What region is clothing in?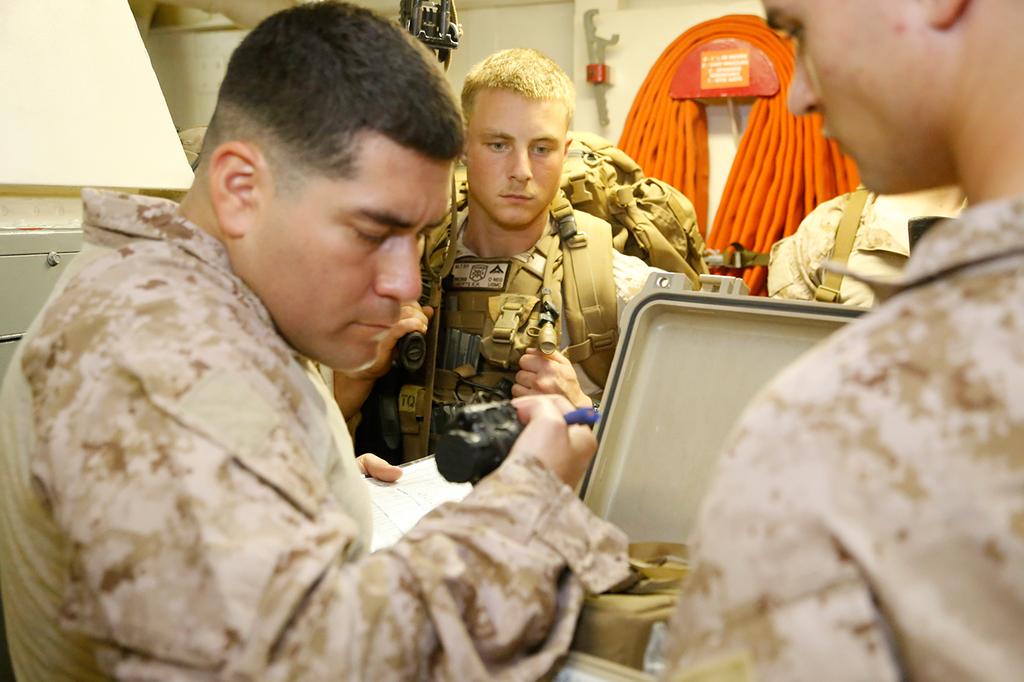
box=[58, 164, 623, 674].
